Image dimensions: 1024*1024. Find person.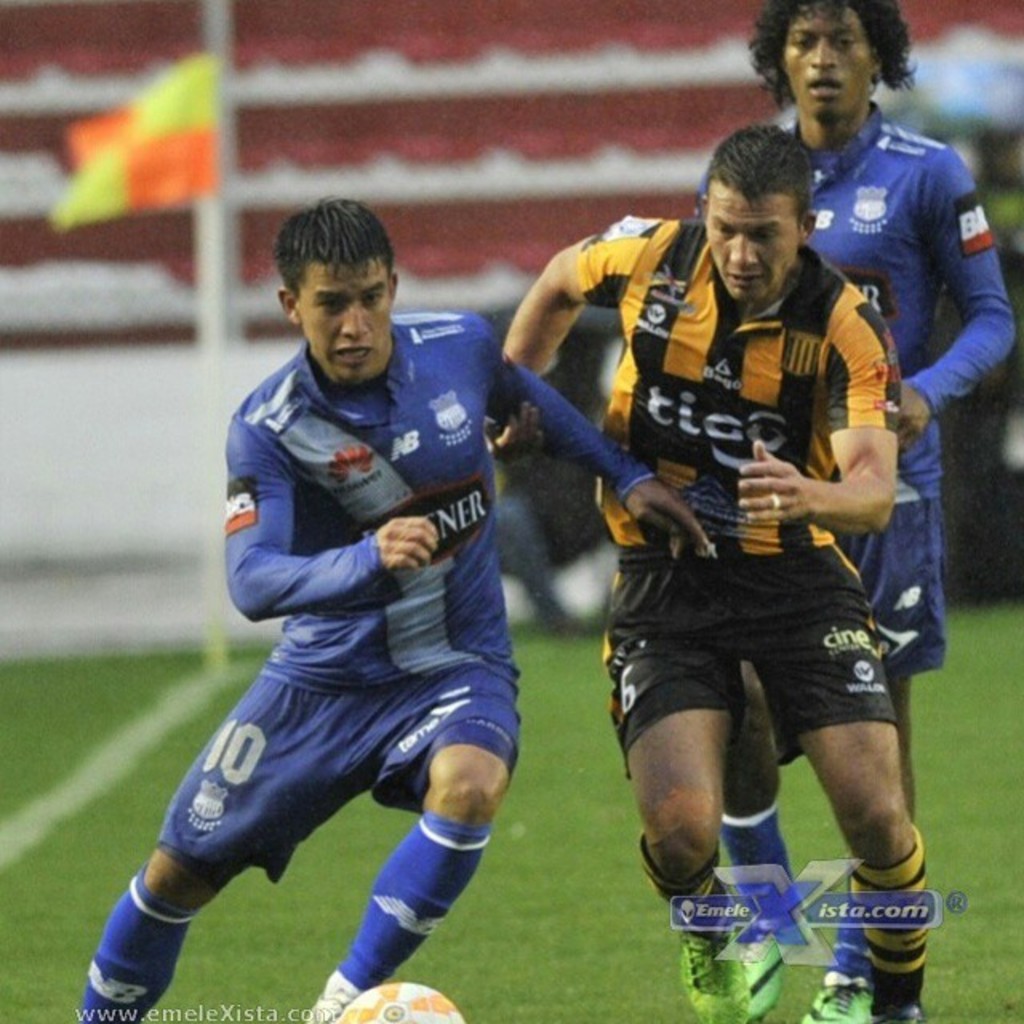
[77, 190, 720, 1022].
